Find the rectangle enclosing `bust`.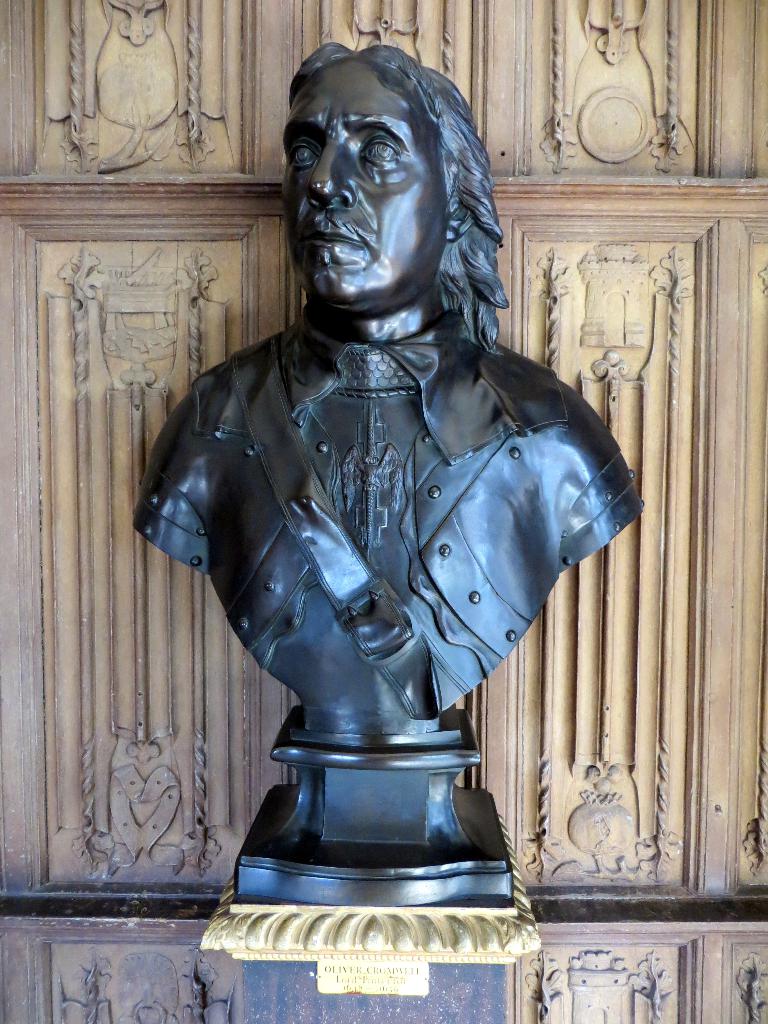
select_region(125, 40, 634, 911).
